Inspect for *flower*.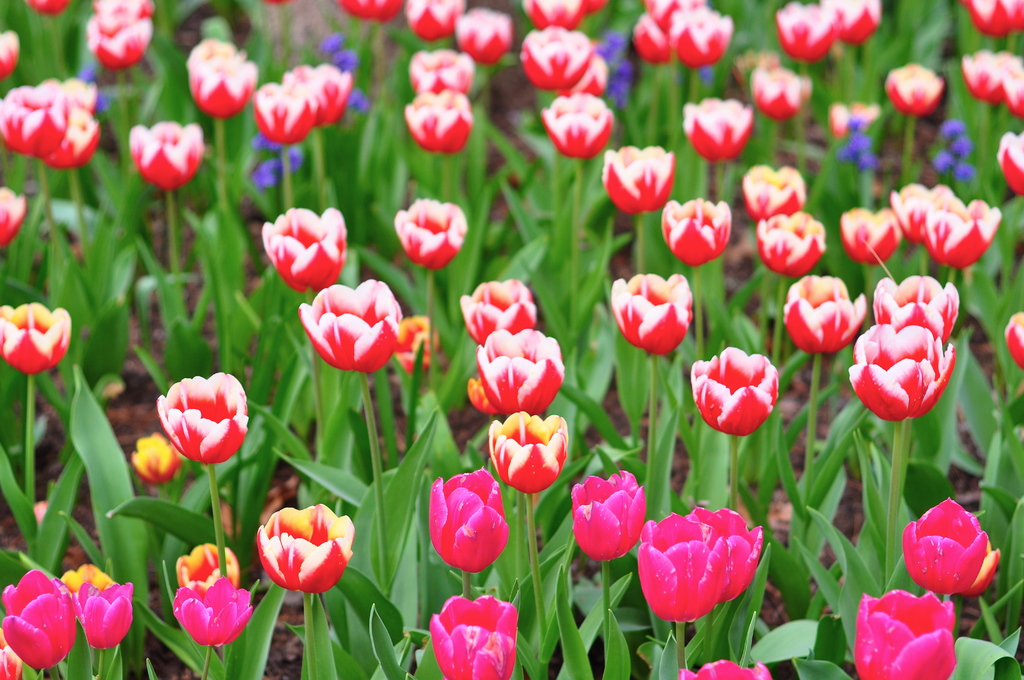
Inspection: 0, 567, 83, 679.
